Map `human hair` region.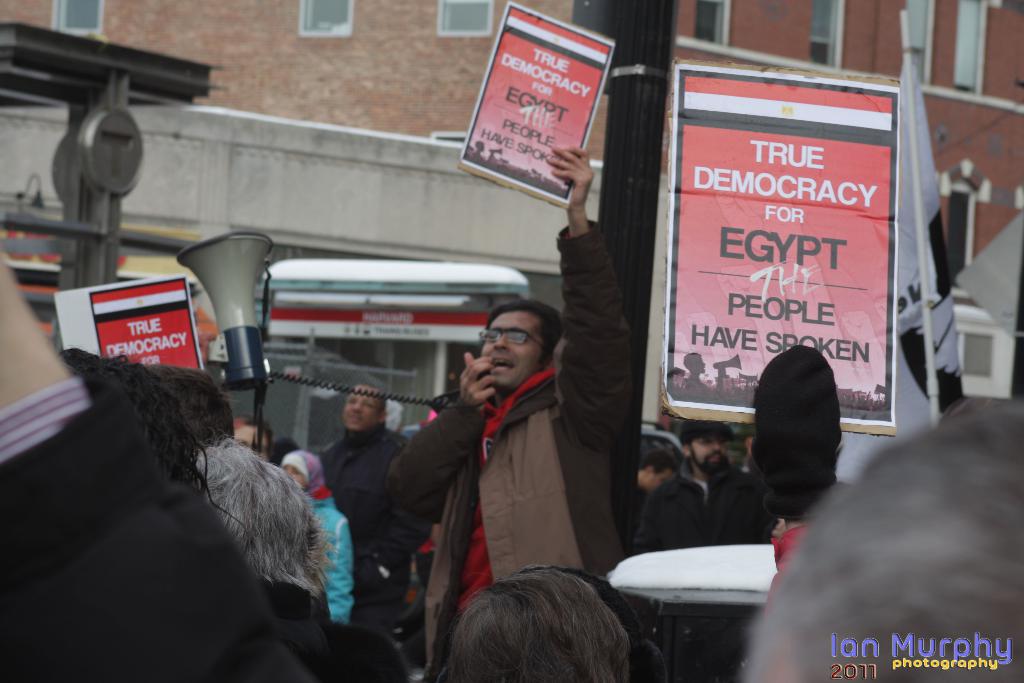
Mapped to locate(146, 364, 237, 454).
